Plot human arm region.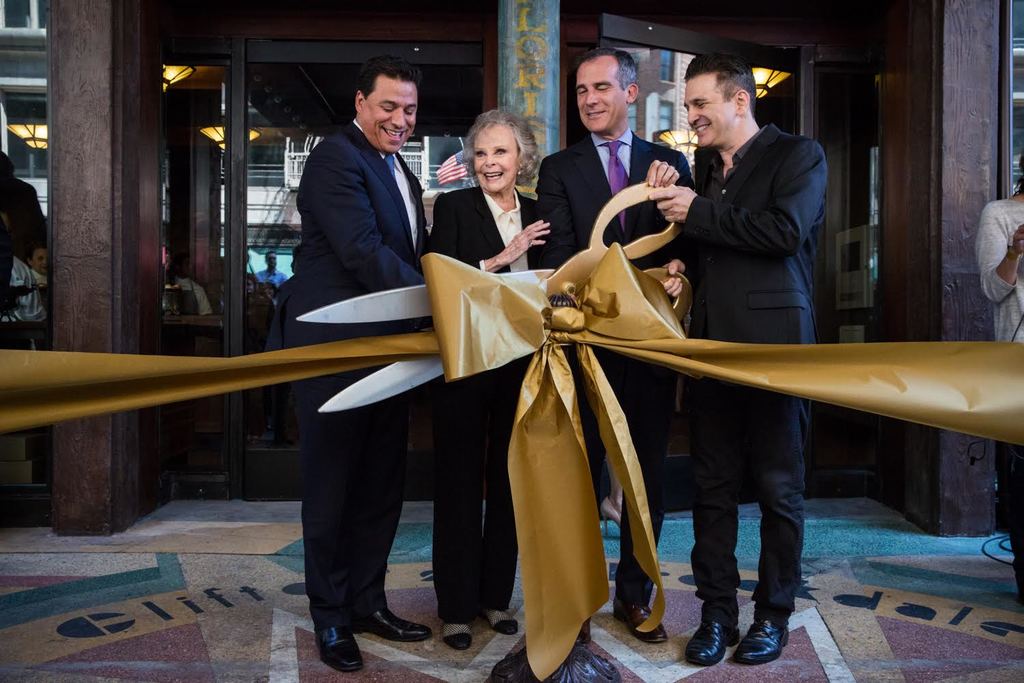
Plotted at {"x1": 527, "y1": 159, "x2": 577, "y2": 270}.
